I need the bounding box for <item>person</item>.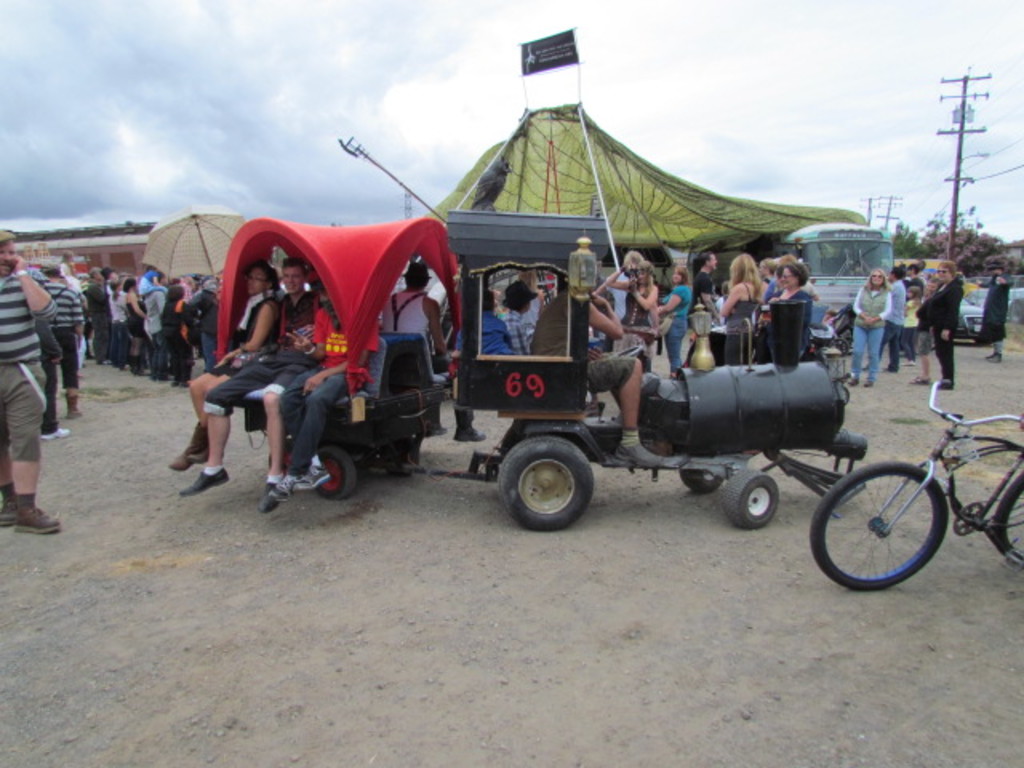
Here it is: 379,258,485,446.
